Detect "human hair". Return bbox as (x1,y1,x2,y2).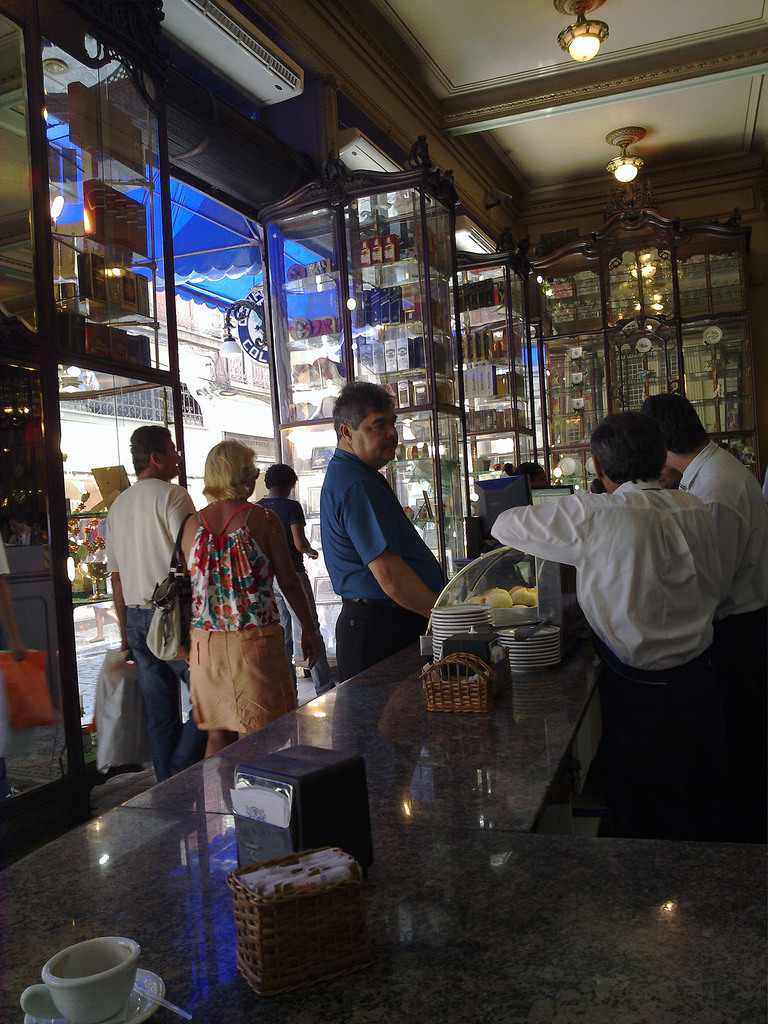
(511,459,541,486).
